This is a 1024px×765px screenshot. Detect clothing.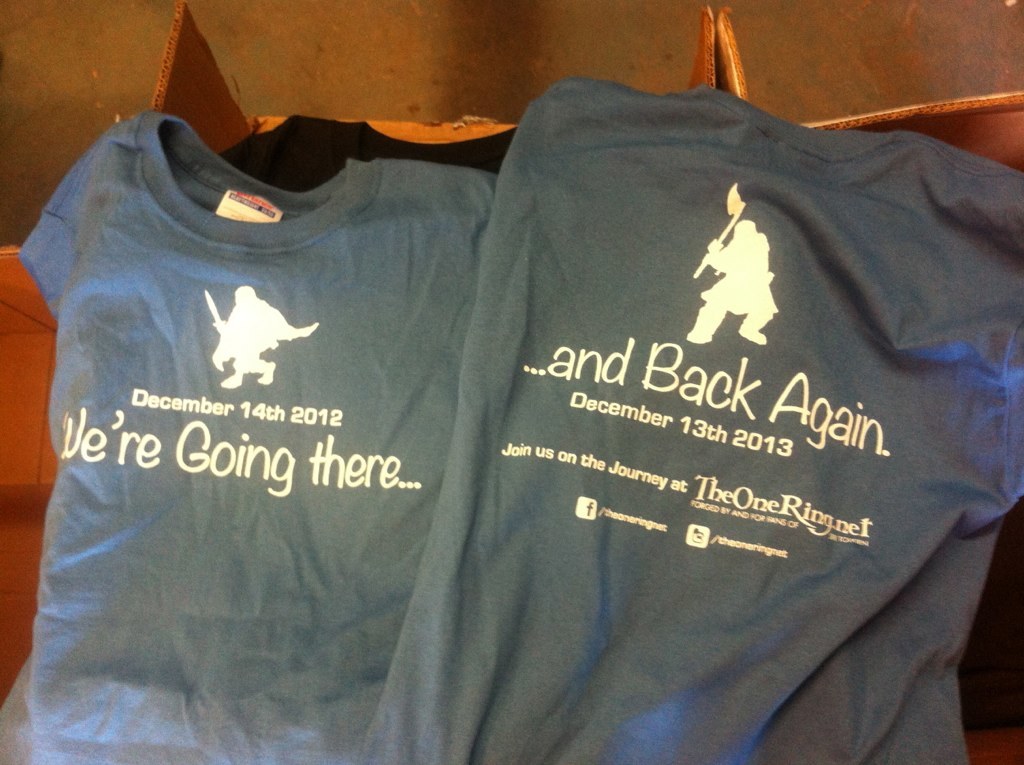
(338, 84, 1023, 764).
